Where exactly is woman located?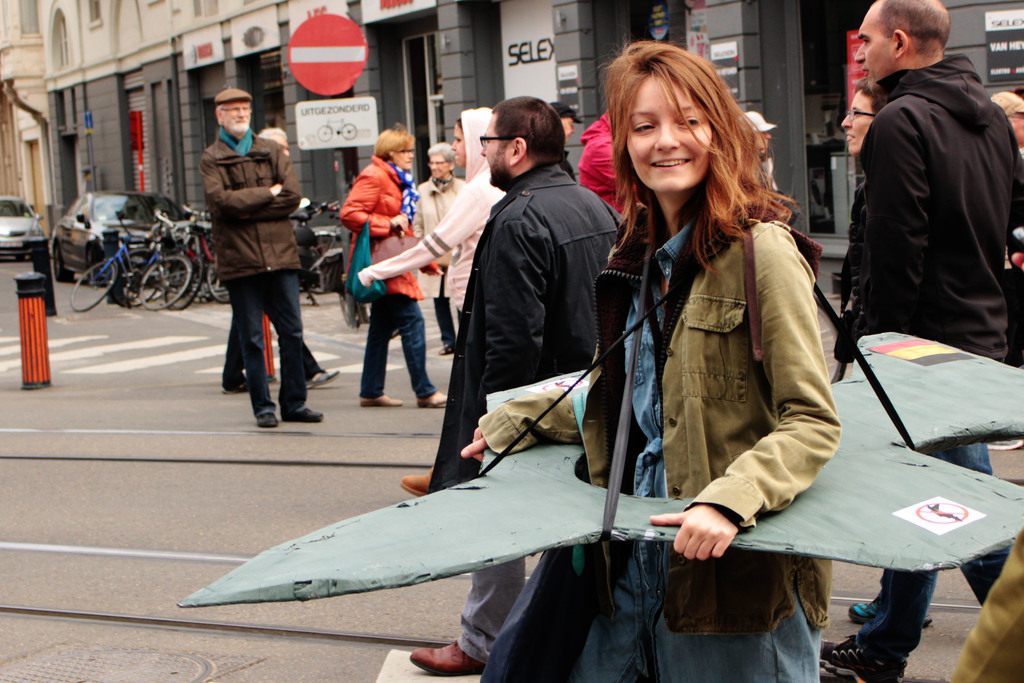
Its bounding box is (581,52,858,670).
